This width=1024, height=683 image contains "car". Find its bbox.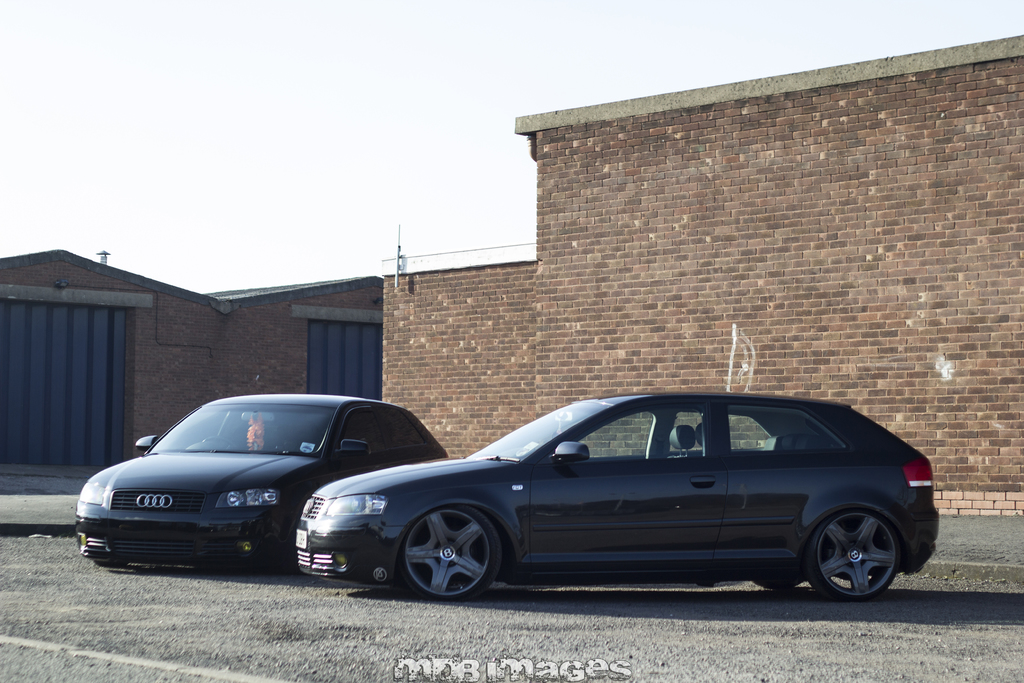
bbox=[295, 386, 945, 600].
